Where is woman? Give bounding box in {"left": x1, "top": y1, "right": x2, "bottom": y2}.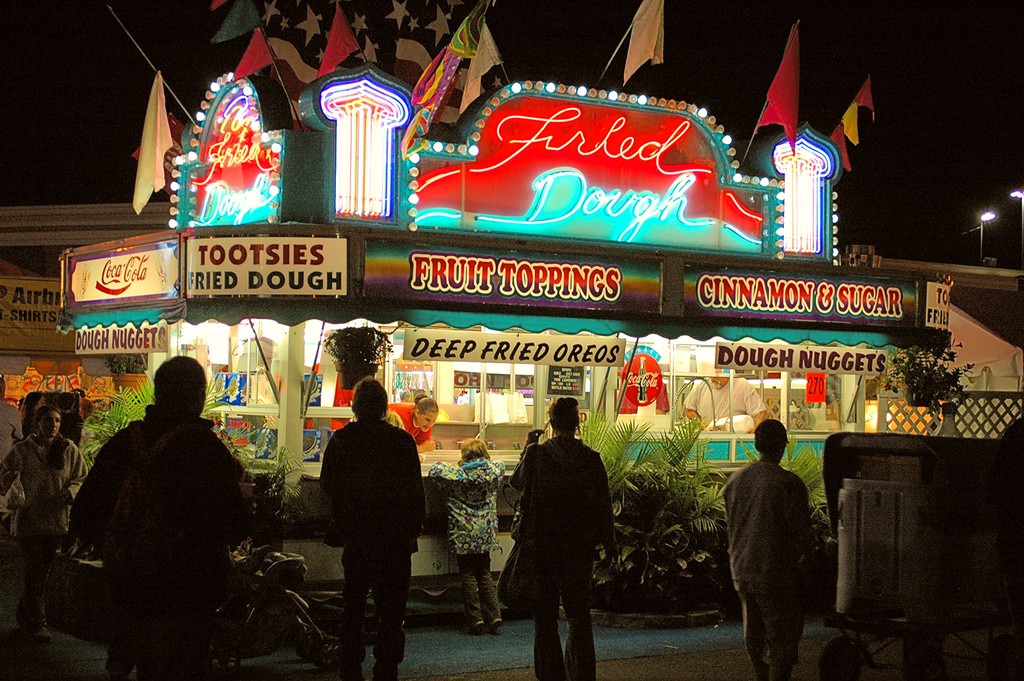
{"left": 510, "top": 386, "right": 626, "bottom": 677}.
